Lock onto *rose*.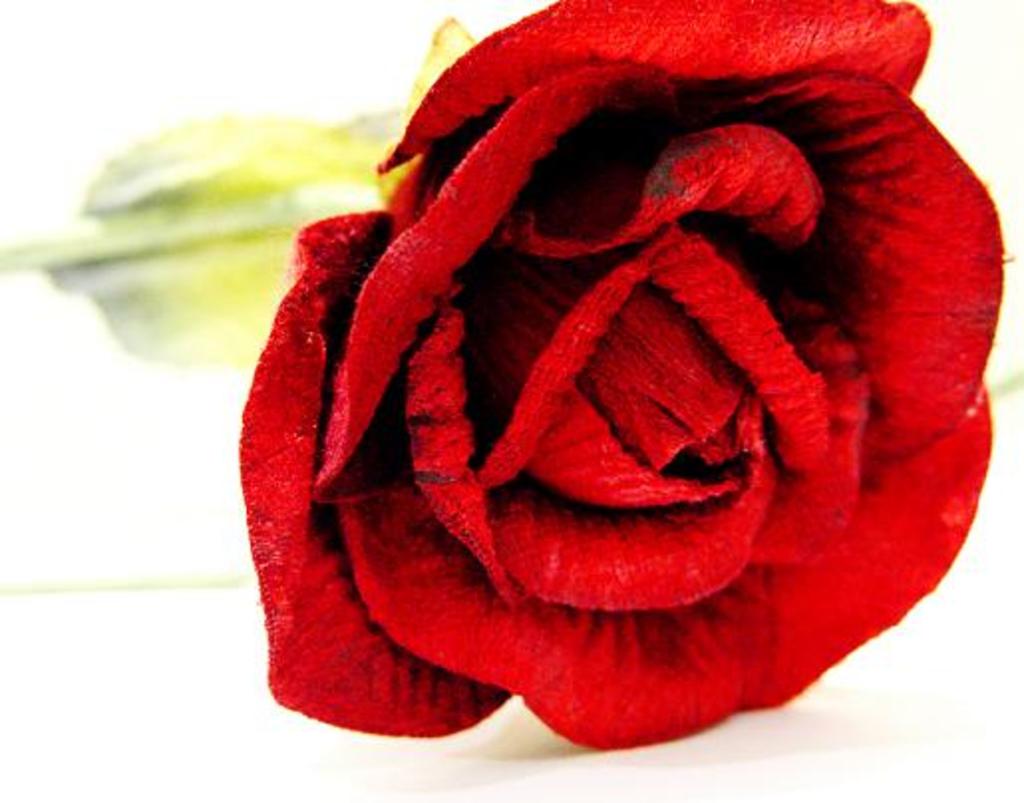
Locked: <box>231,0,1006,755</box>.
